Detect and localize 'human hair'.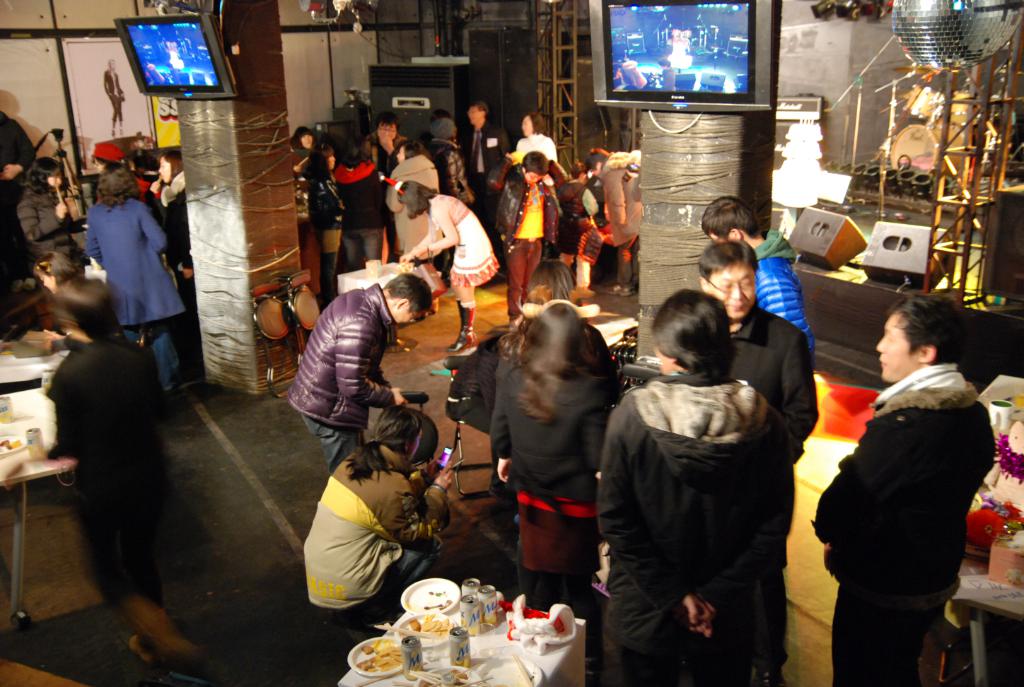
Localized at <bbox>567, 160, 589, 180</bbox>.
